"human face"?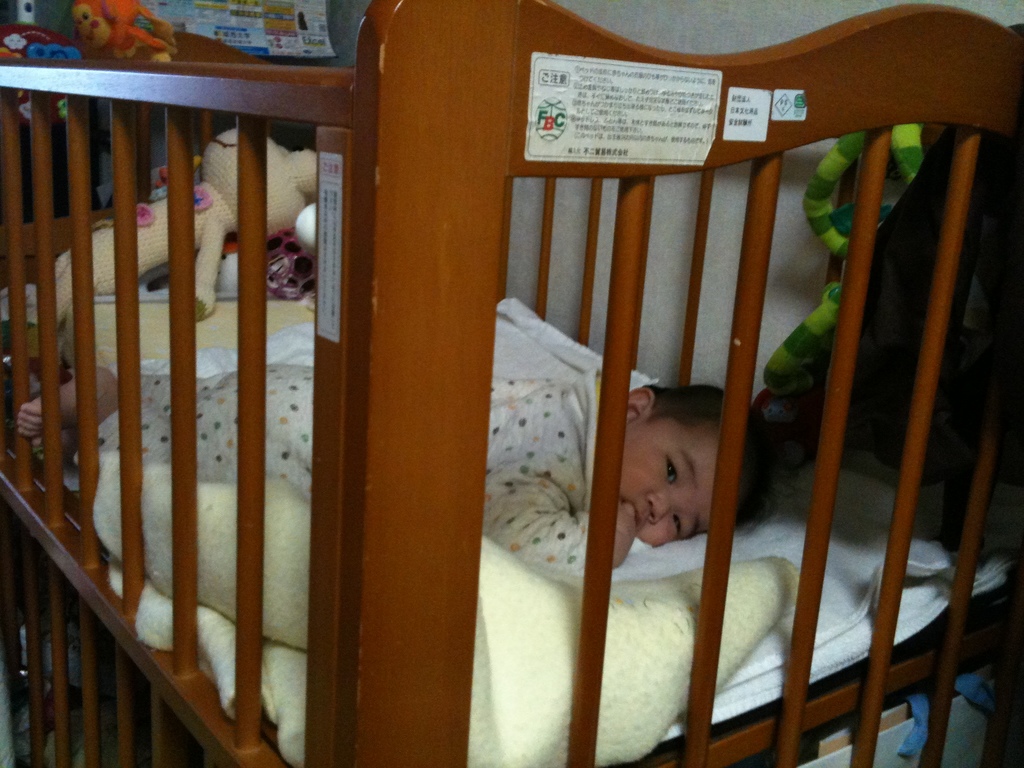
box=[596, 409, 753, 549]
